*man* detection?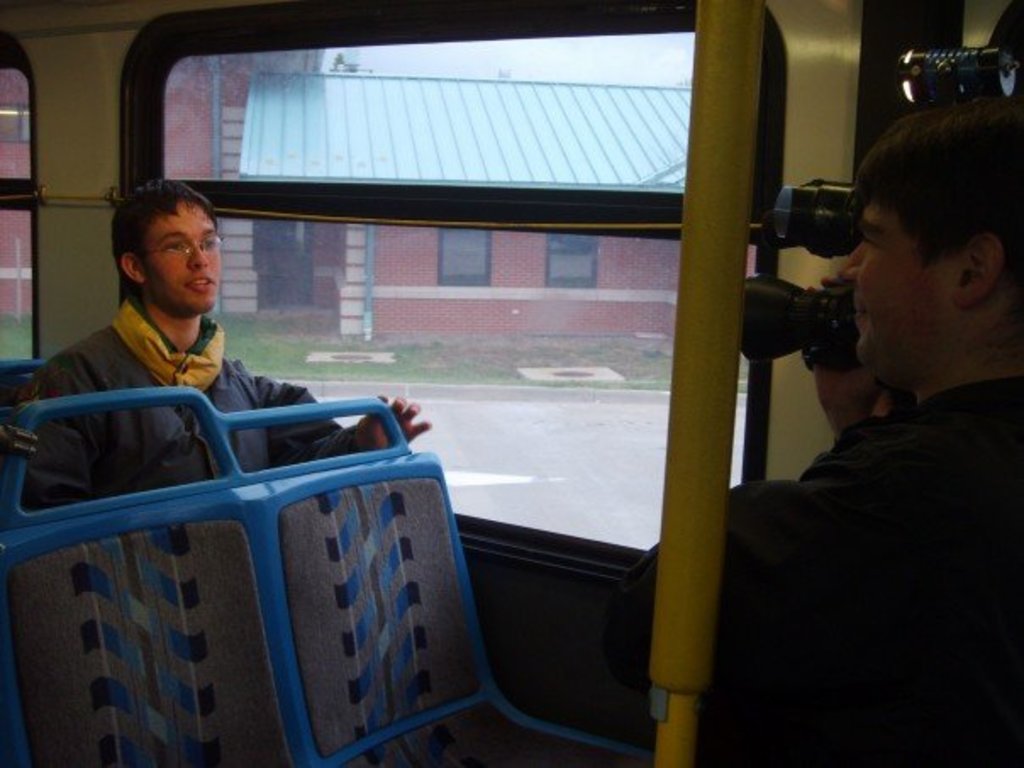
x1=22, y1=178, x2=427, y2=512
